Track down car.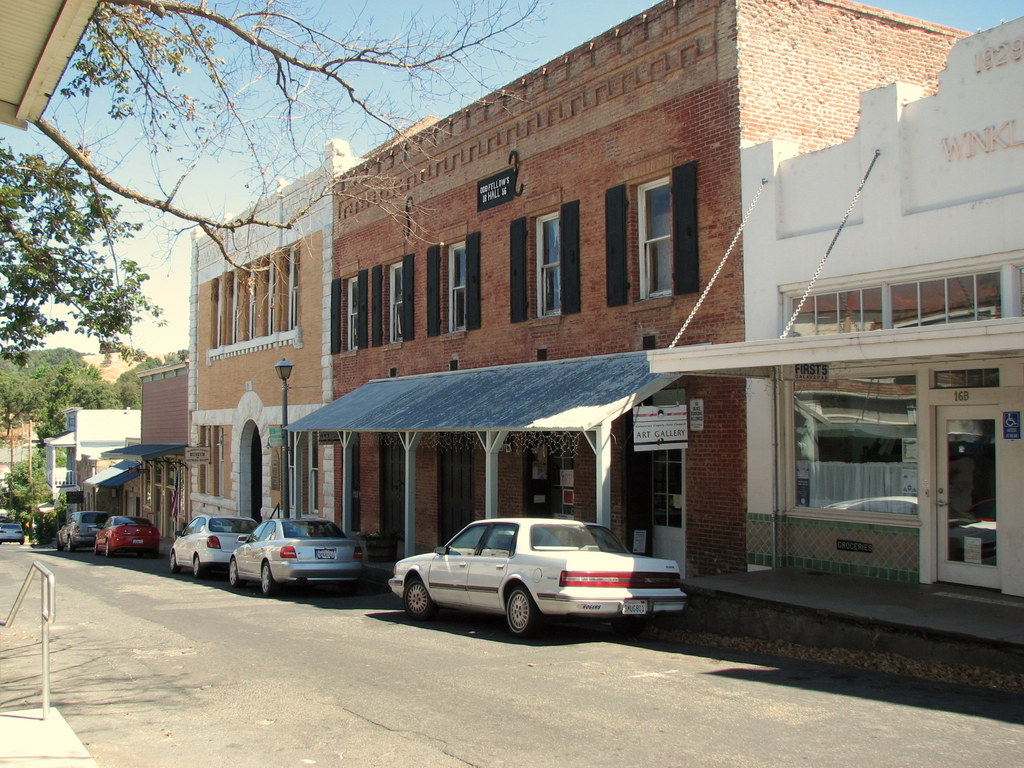
Tracked to bbox=(389, 516, 687, 632).
